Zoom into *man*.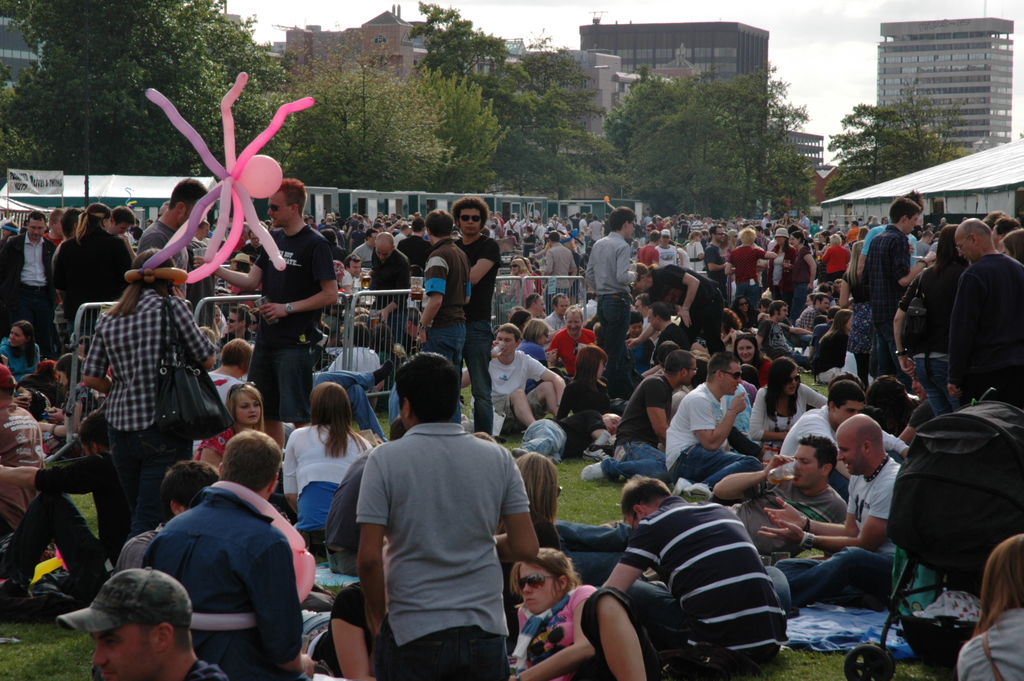
Zoom target: (left=553, top=435, right=850, bottom=584).
